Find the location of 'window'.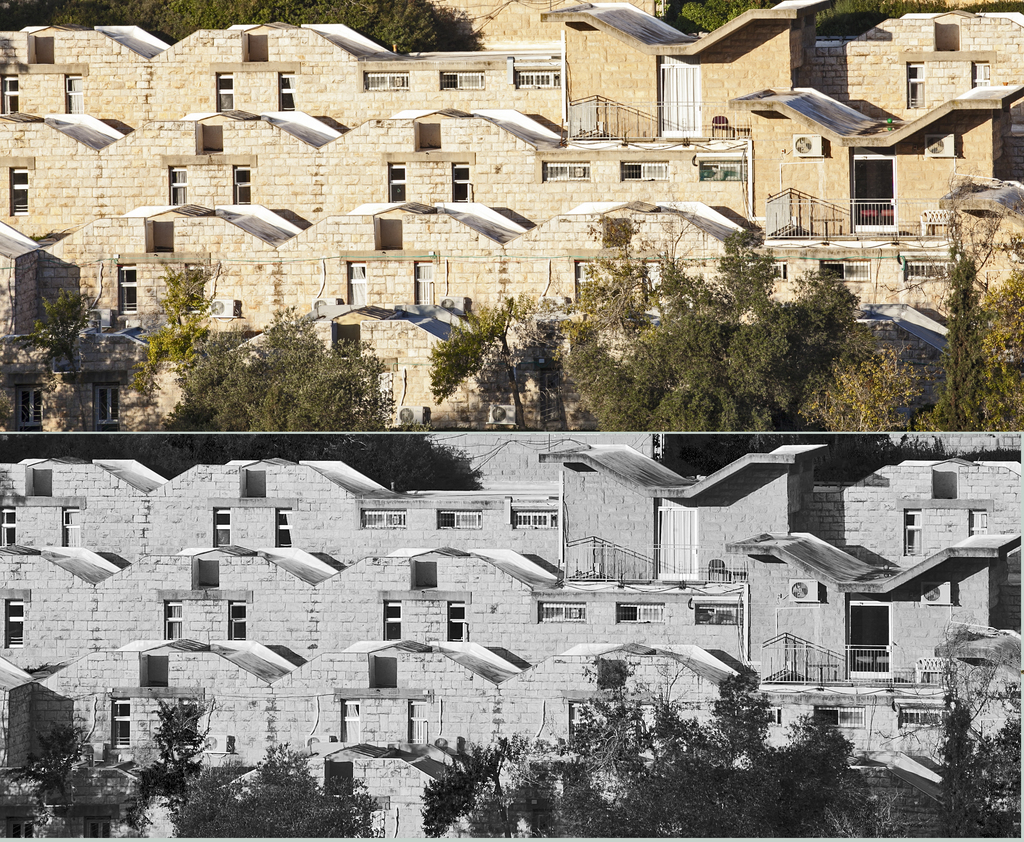
Location: box(564, 698, 606, 747).
